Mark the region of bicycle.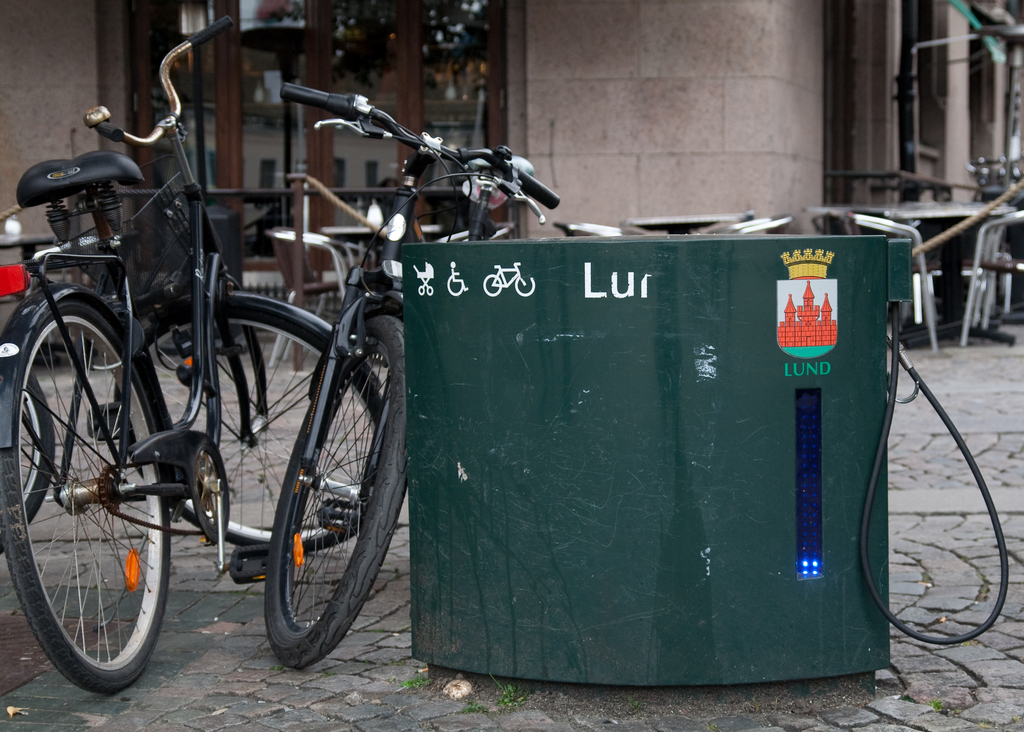
Region: 3, 15, 387, 689.
